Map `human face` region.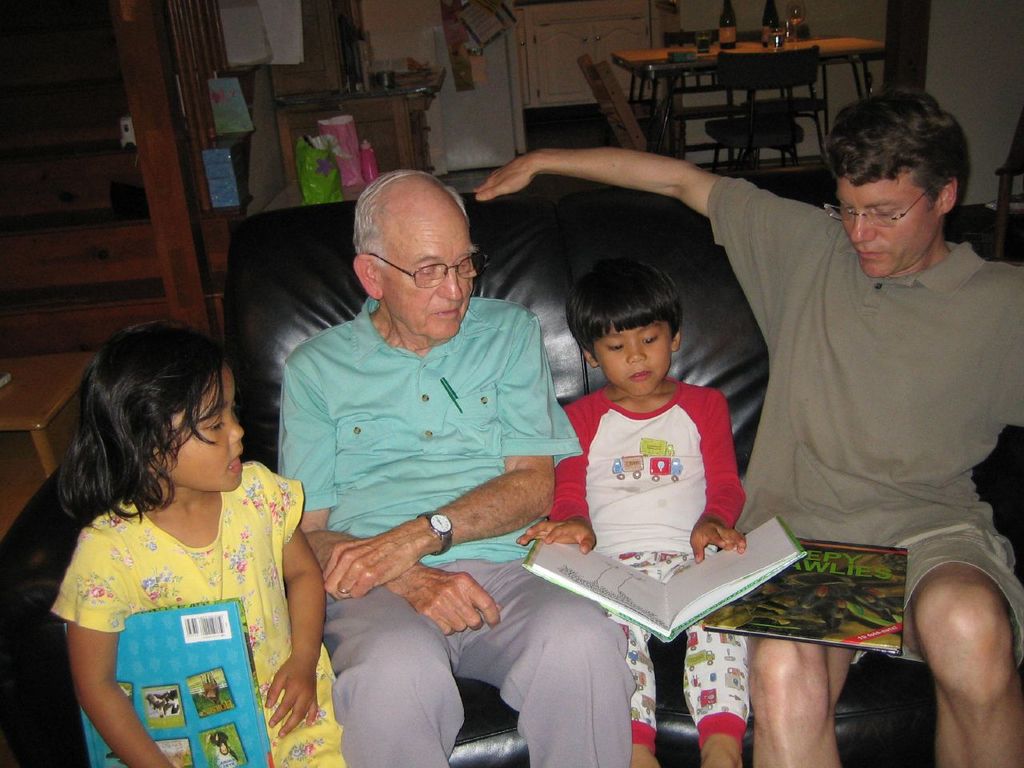
Mapped to bbox=(162, 365, 242, 490).
